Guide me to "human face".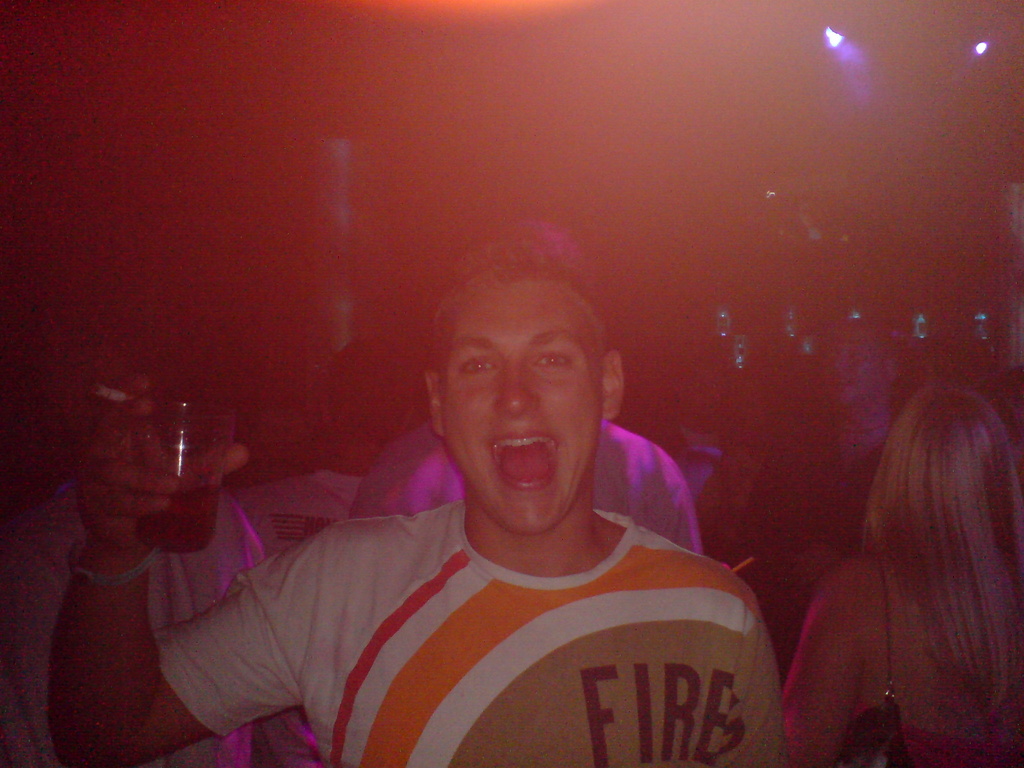
Guidance: locate(824, 320, 884, 404).
